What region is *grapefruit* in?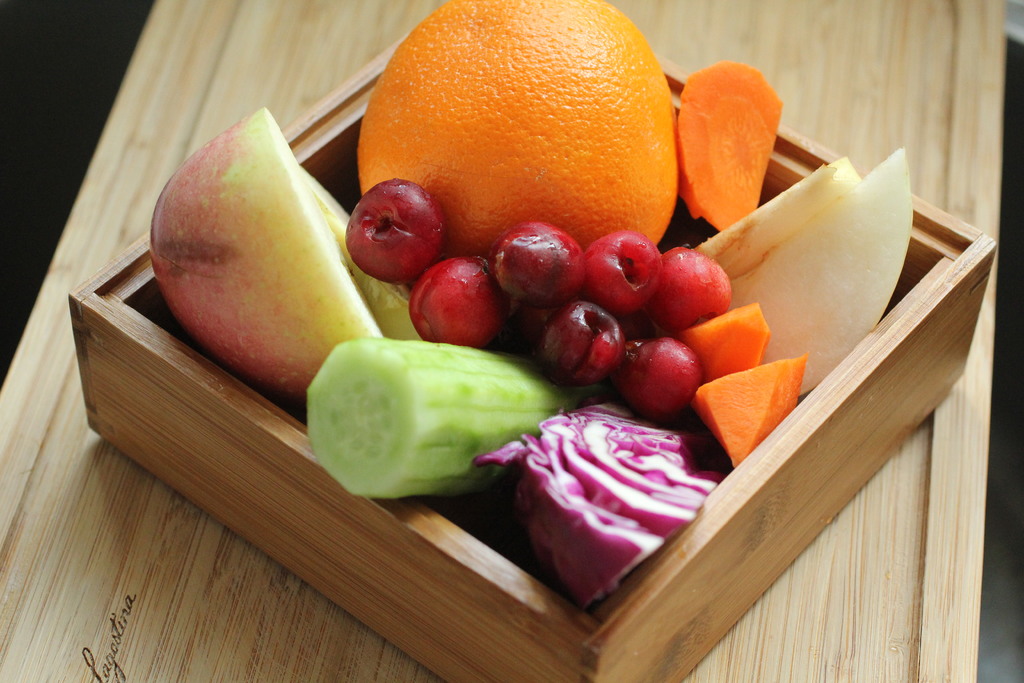
left=360, top=0, right=678, bottom=261.
